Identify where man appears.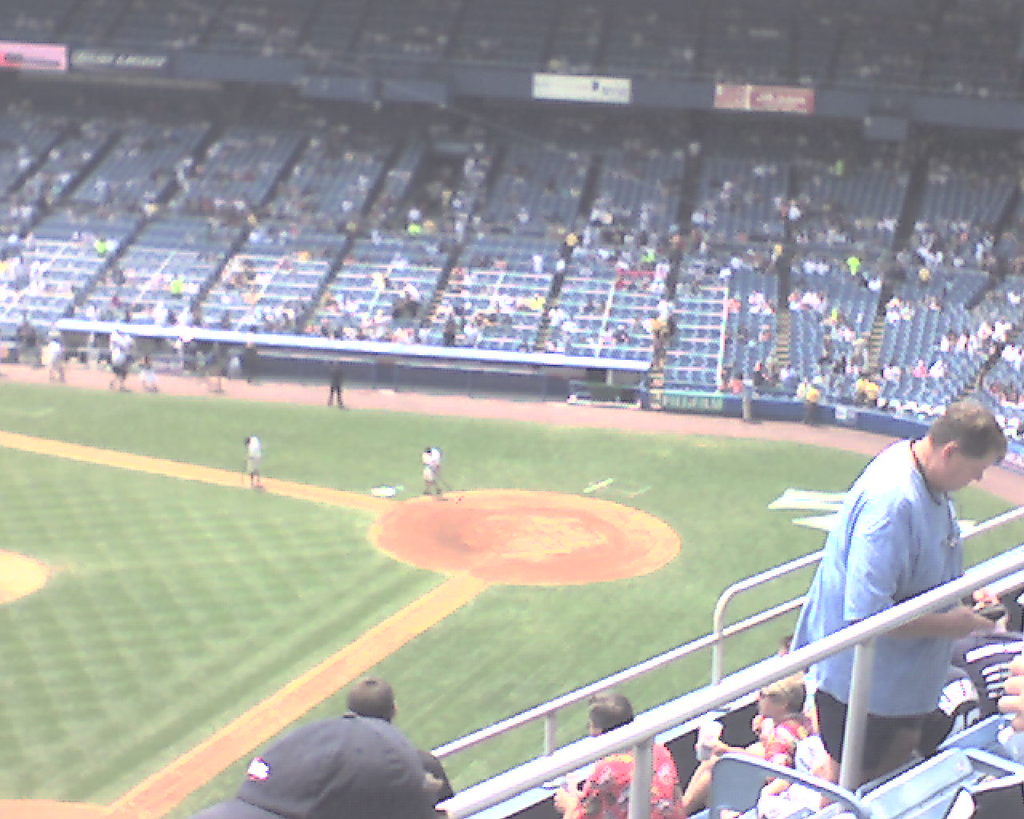
Appears at 44,323,66,378.
